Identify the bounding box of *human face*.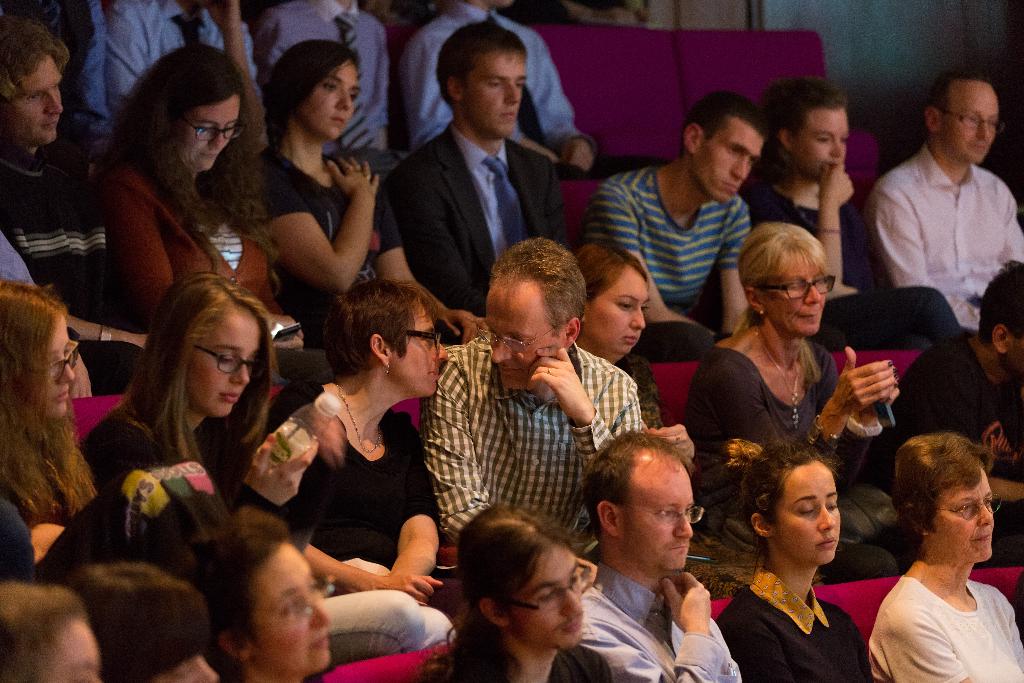
left=248, top=545, right=333, bottom=680.
